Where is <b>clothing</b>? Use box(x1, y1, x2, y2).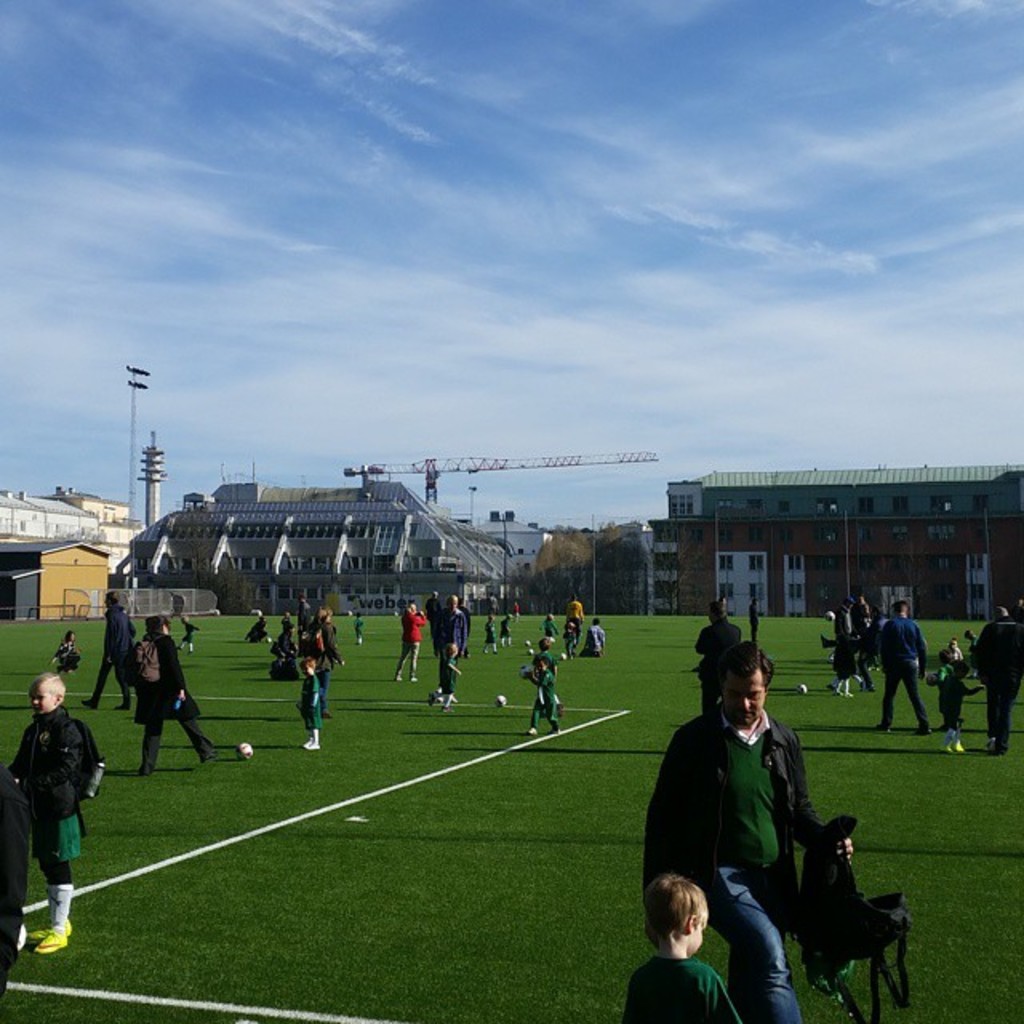
box(496, 618, 514, 640).
